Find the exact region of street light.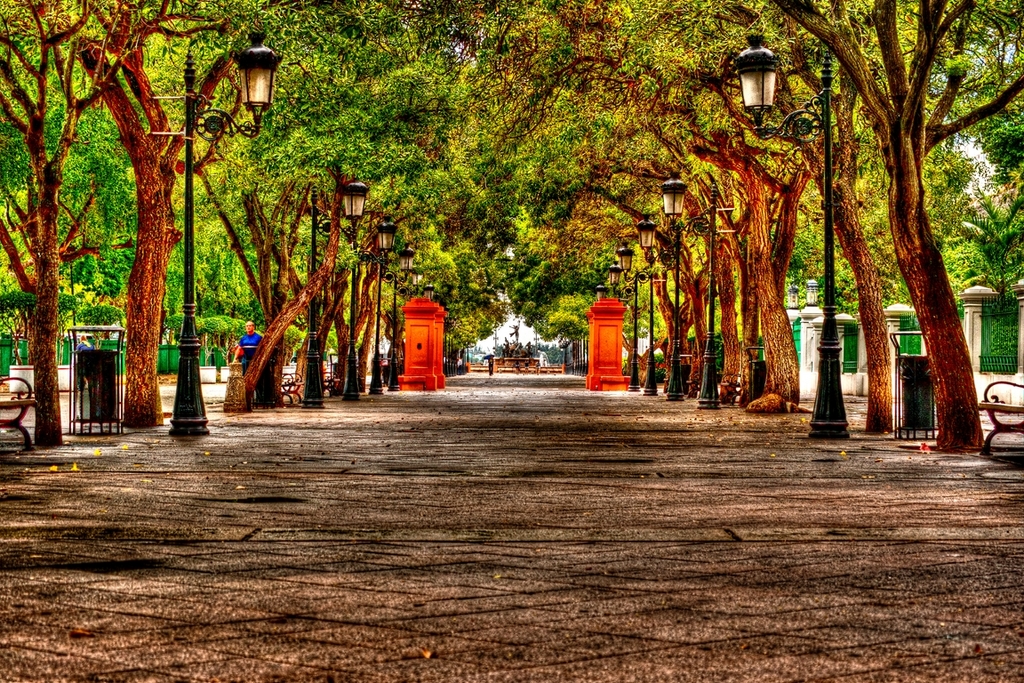
Exact region: rect(300, 174, 372, 395).
